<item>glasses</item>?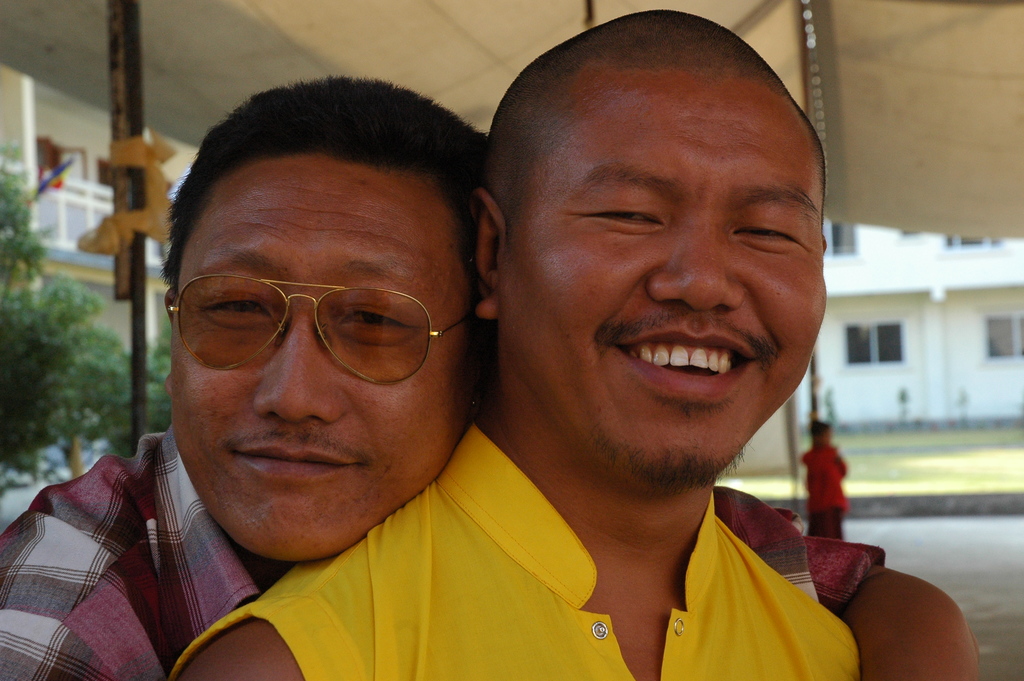
166 256 467 383
